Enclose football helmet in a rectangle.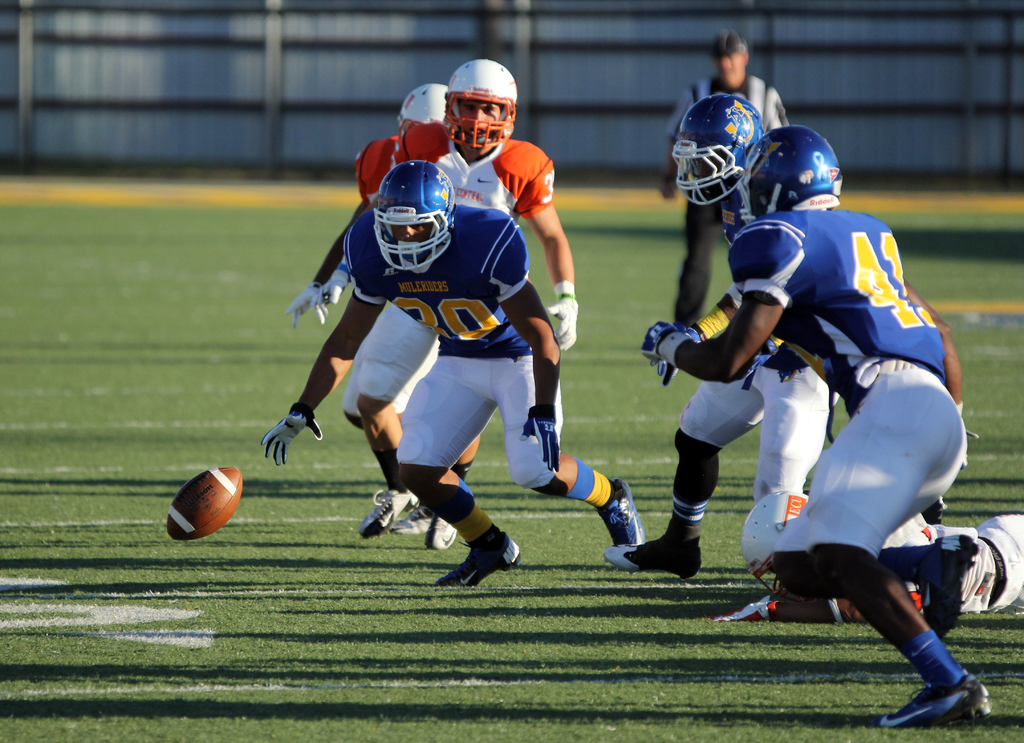
region(744, 130, 840, 215).
